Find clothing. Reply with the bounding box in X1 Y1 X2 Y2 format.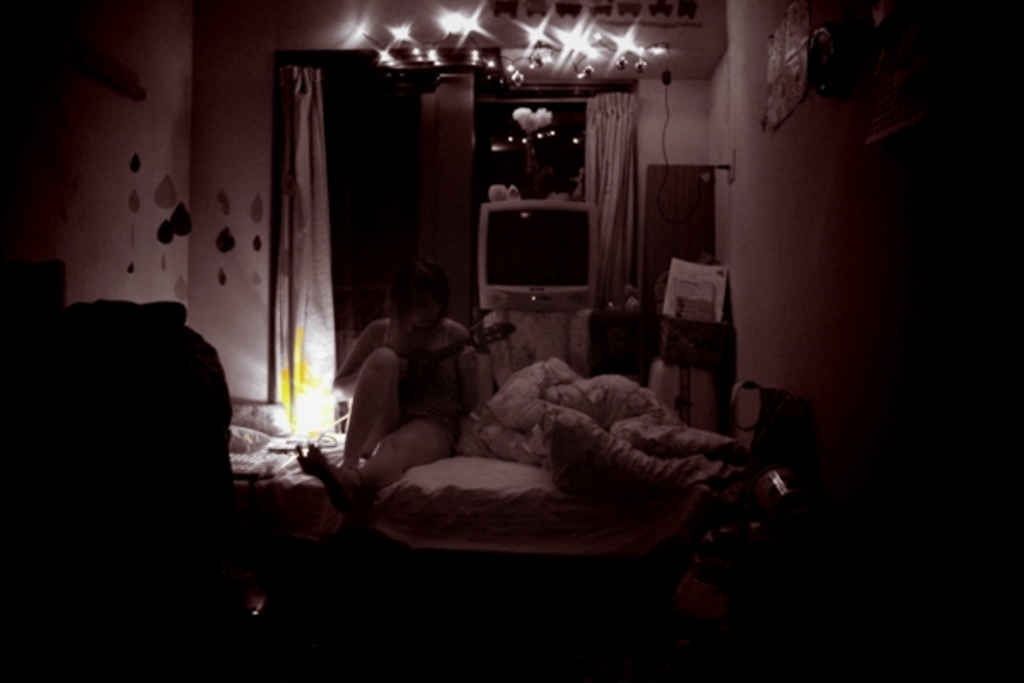
350 309 480 499.
